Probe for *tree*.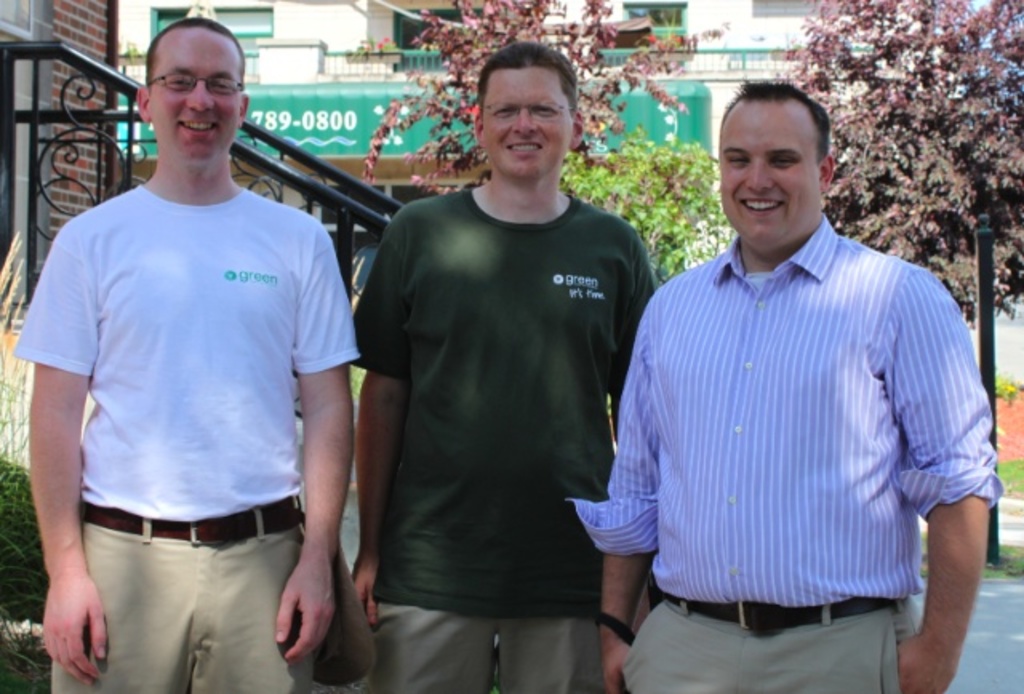
Probe result: x1=357 y1=0 x2=768 y2=216.
